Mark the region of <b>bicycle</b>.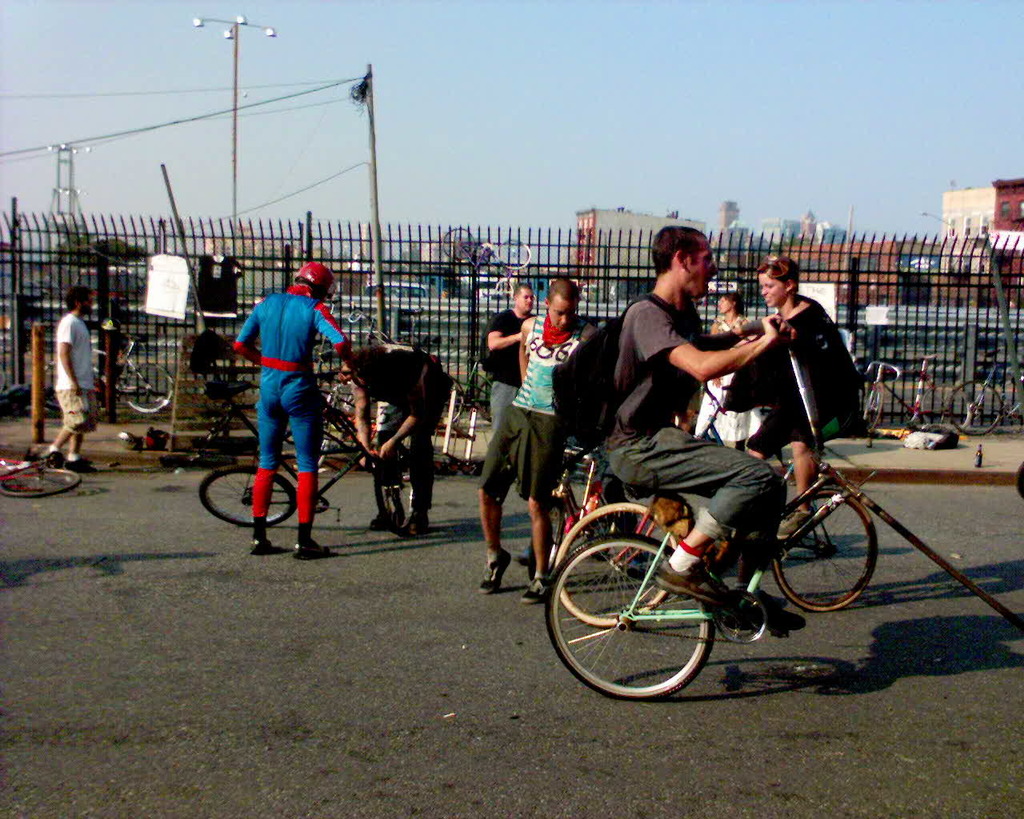
Region: [x1=630, y1=367, x2=879, y2=617].
